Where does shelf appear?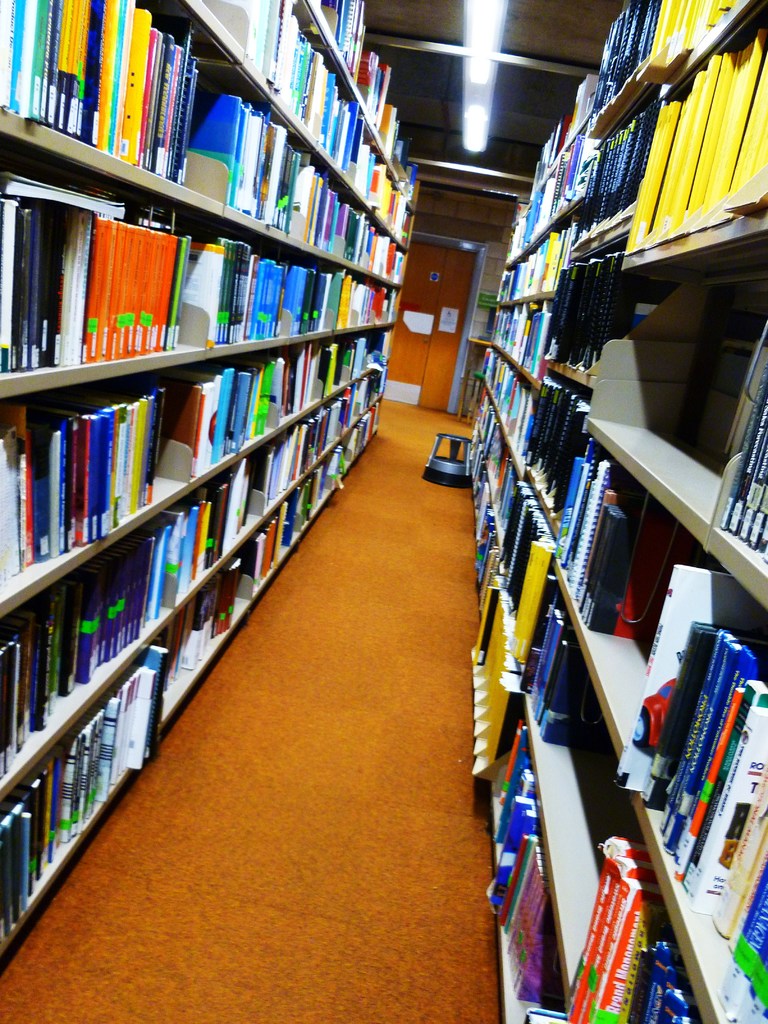
Appears at bbox=(0, 373, 384, 797).
